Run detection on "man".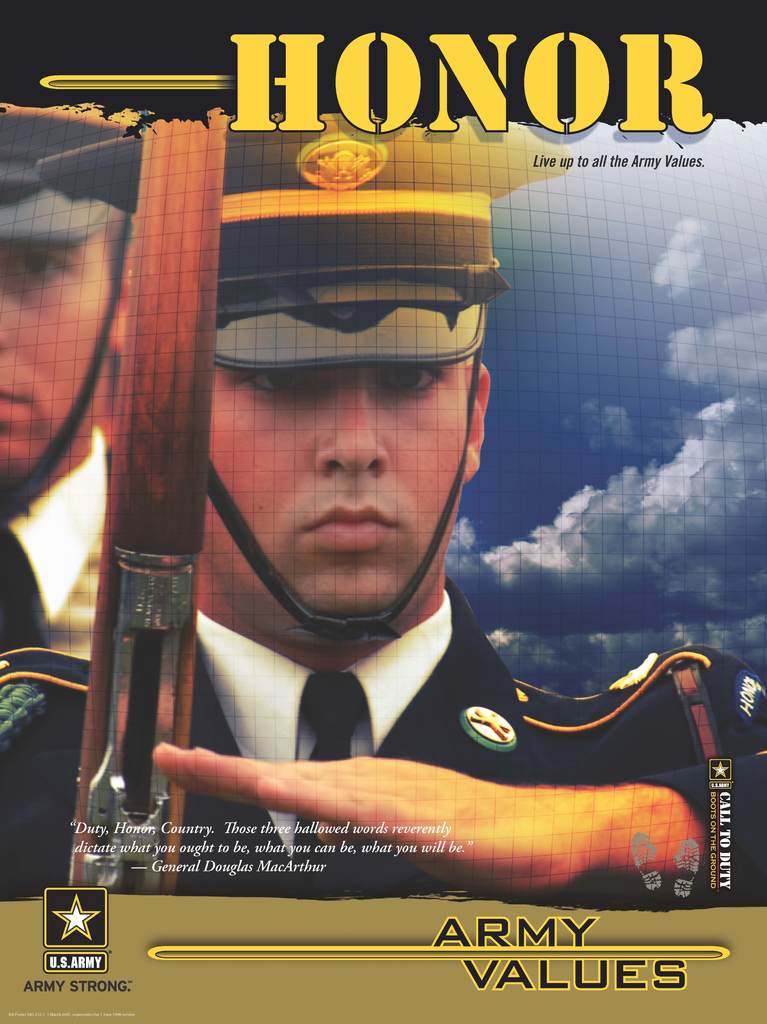
Result: box=[0, 103, 766, 915].
